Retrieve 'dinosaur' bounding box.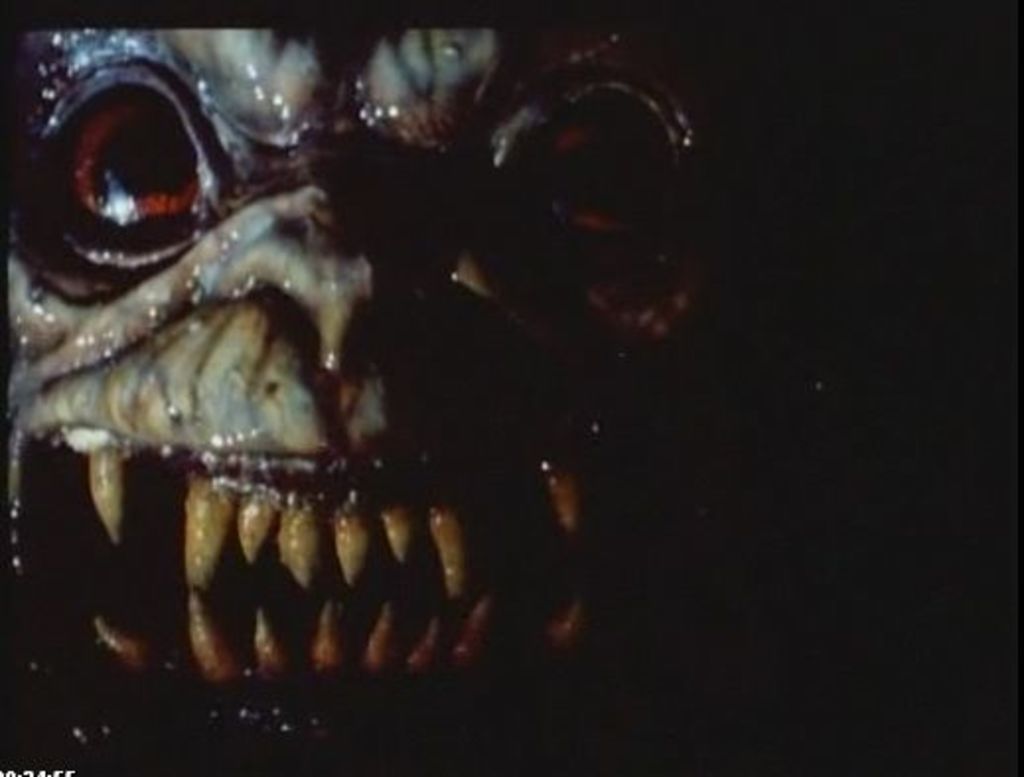
Bounding box: [x1=0, y1=0, x2=811, y2=775].
